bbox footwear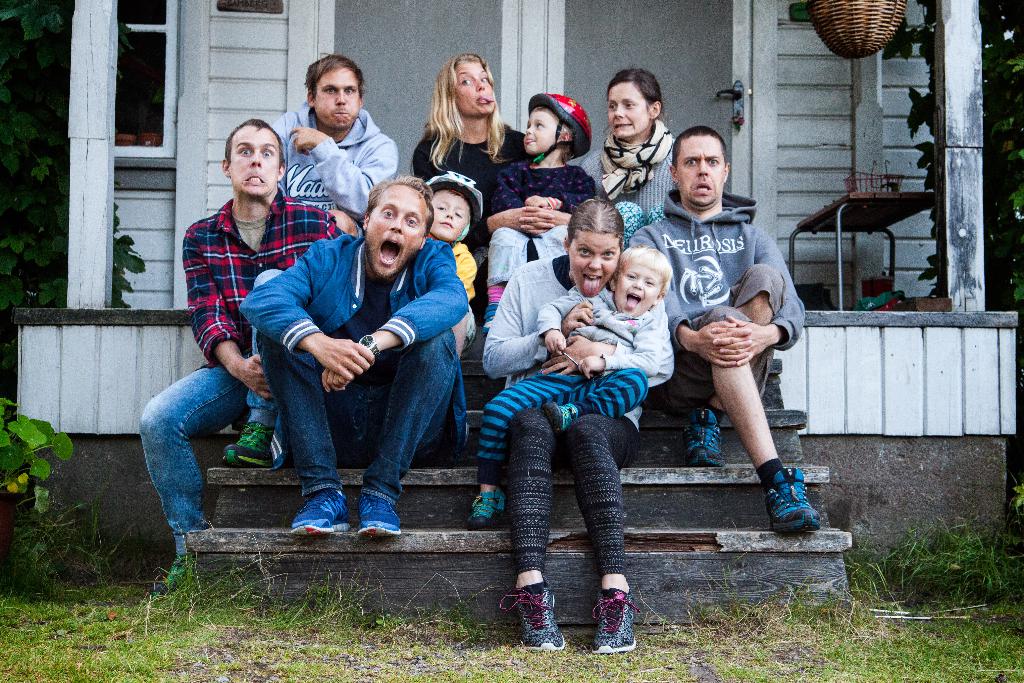
l=588, t=584, r=632, b=654
